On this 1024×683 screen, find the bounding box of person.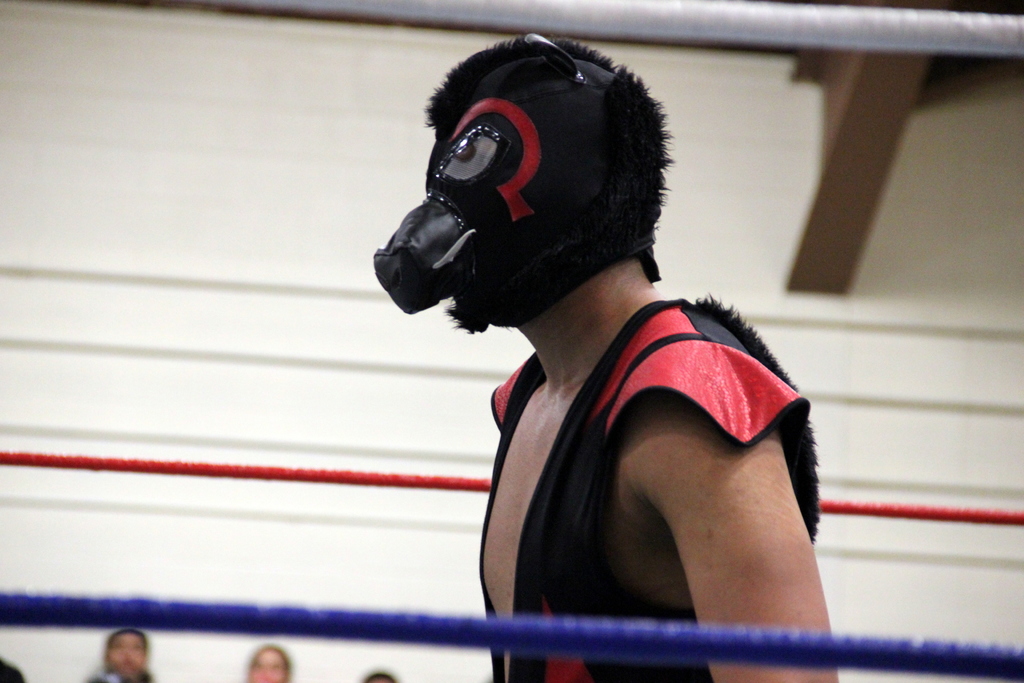
Bounding box: <region>366, 27, 843, 682</region>.
